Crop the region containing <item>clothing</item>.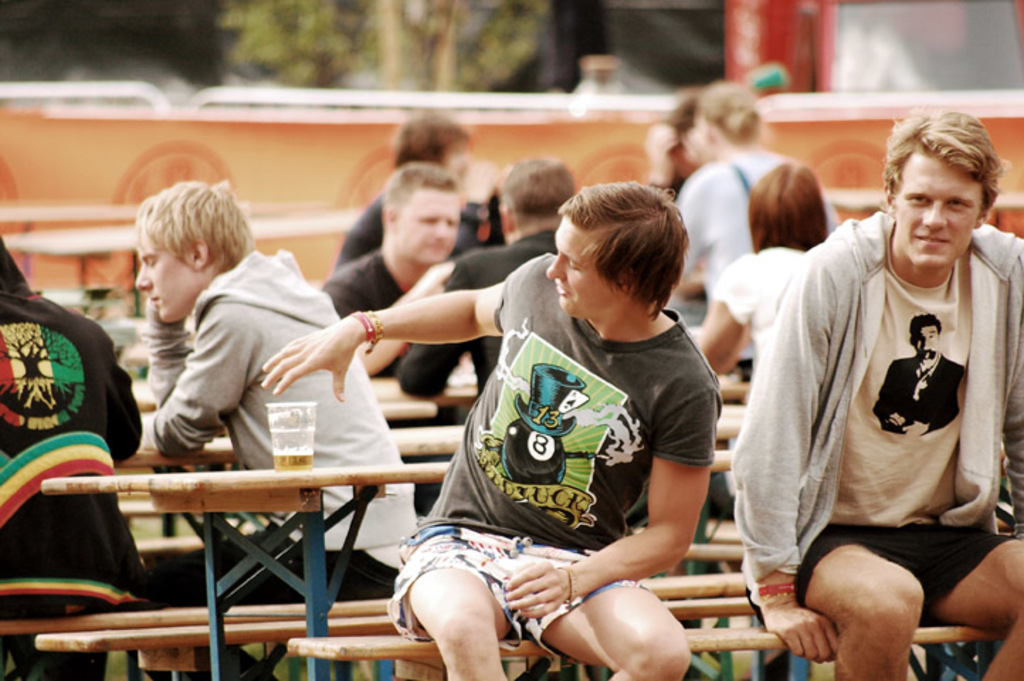
Crop region: <region>1, 244, 153, 678</region>.
